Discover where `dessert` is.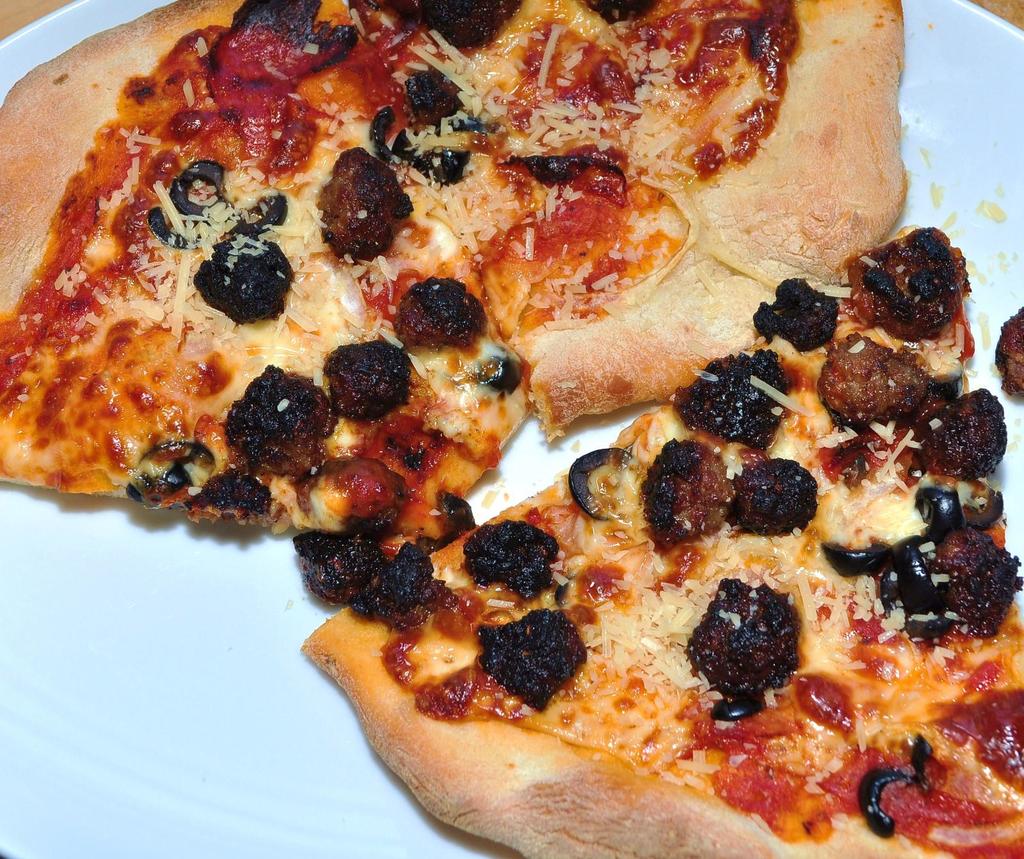
Discovered at (911,391,1004,463).
